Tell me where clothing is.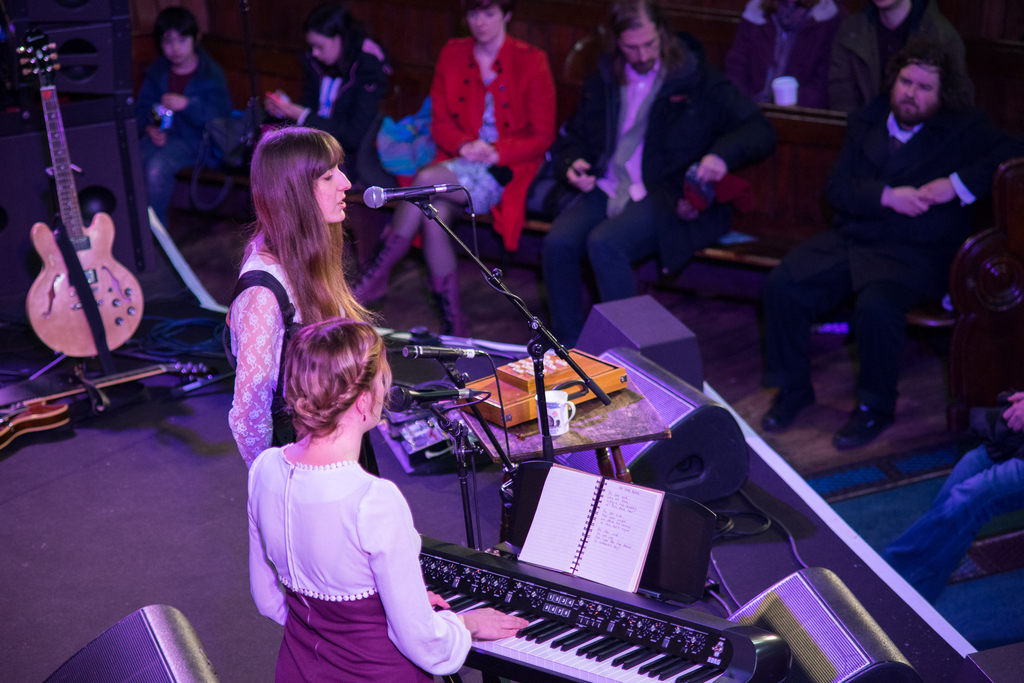
clothing is at 225/234/343/479.
